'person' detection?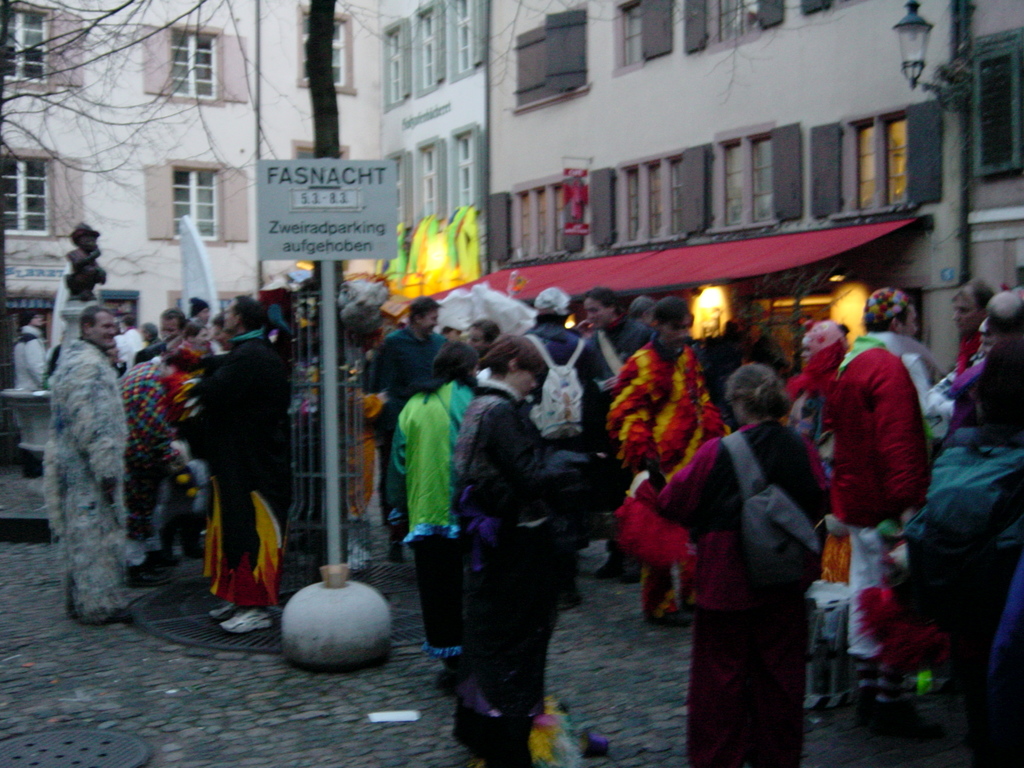
(x1=623, y1=364, x2=838, y2=766)
